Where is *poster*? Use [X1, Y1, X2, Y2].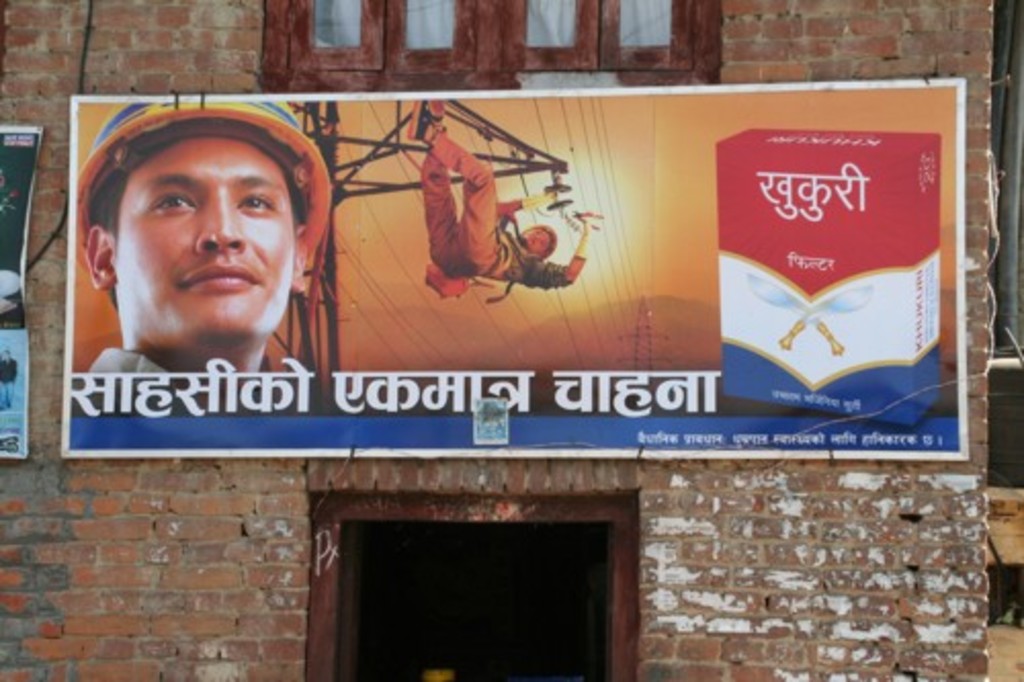
[63, 84, 975, 461].
